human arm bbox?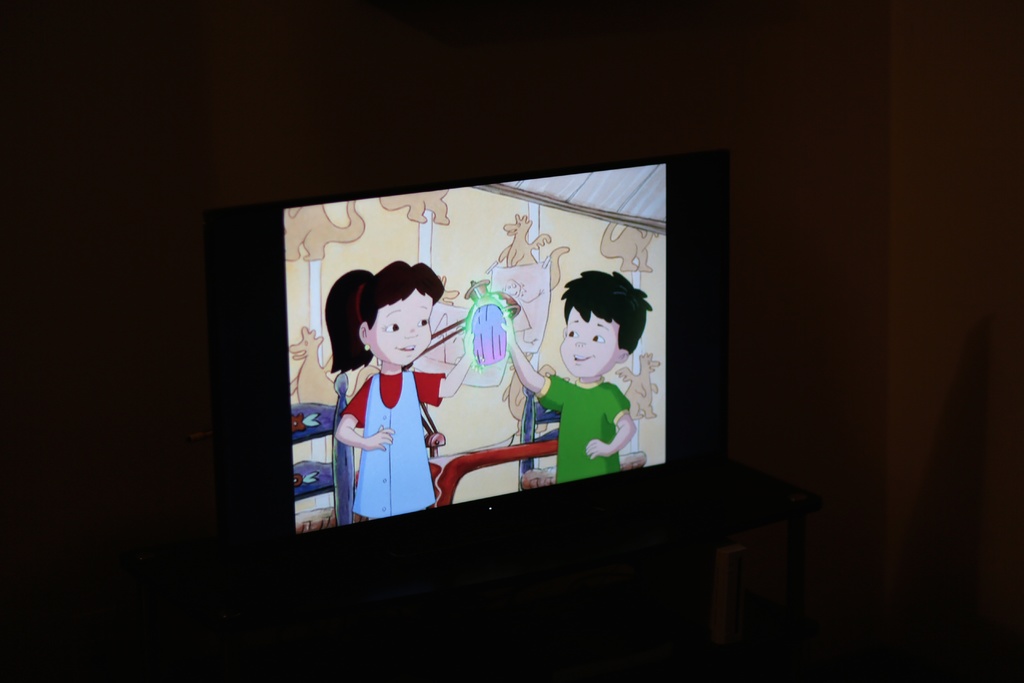
x1=516, y1=286, x2=547, y2=305
